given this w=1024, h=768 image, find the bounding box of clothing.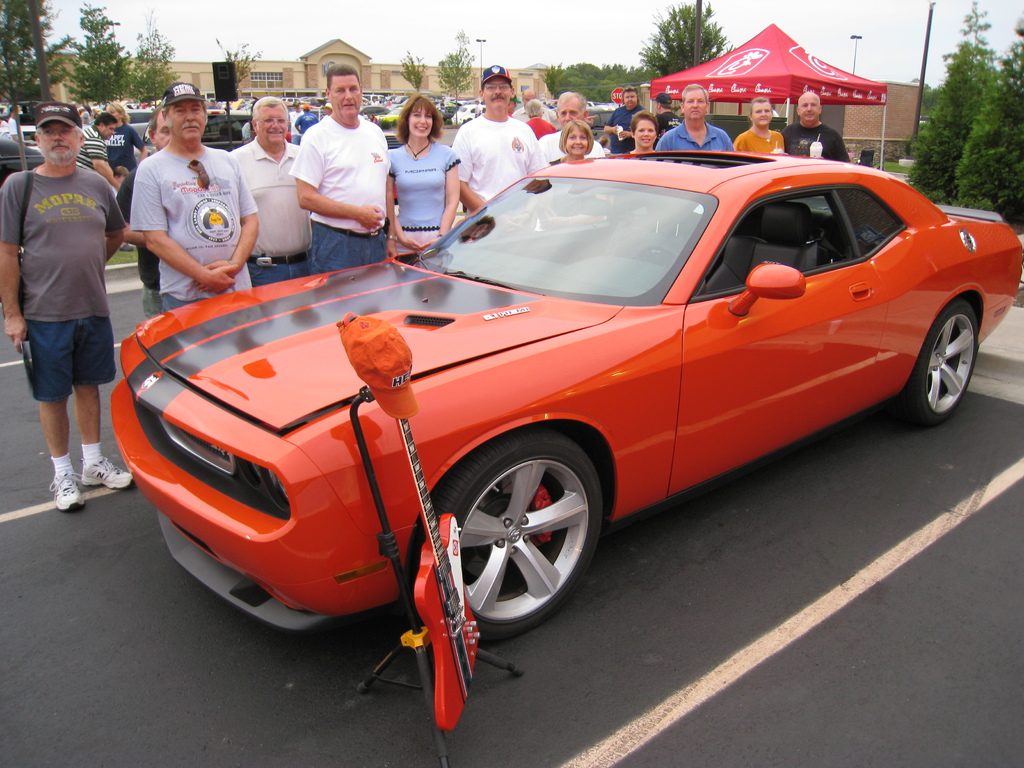
rect(0, 110, 850, 408).
